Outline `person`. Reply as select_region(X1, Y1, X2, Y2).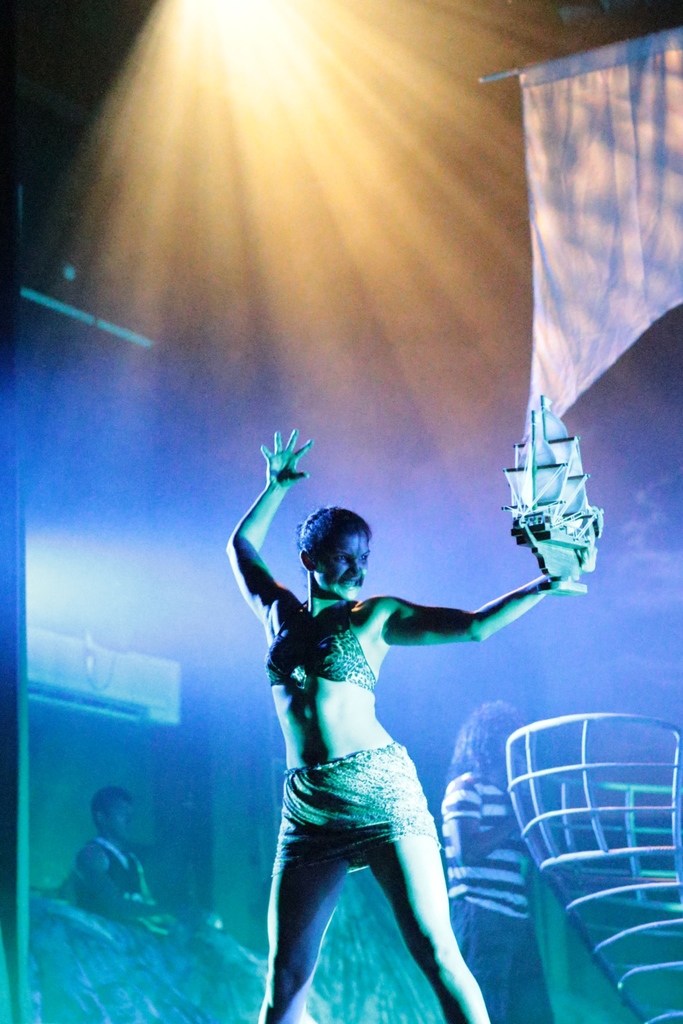
select_region(445, 703, 537, 1023).
